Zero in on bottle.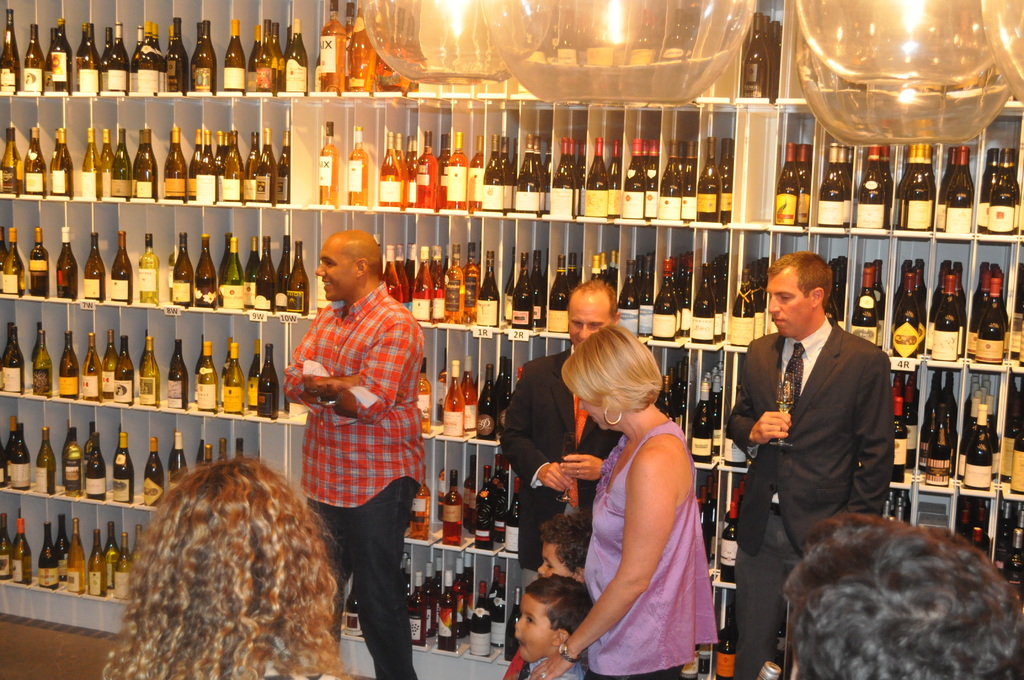
Zeroed in: x1=0, y1=10, x2=29, y2=100.
